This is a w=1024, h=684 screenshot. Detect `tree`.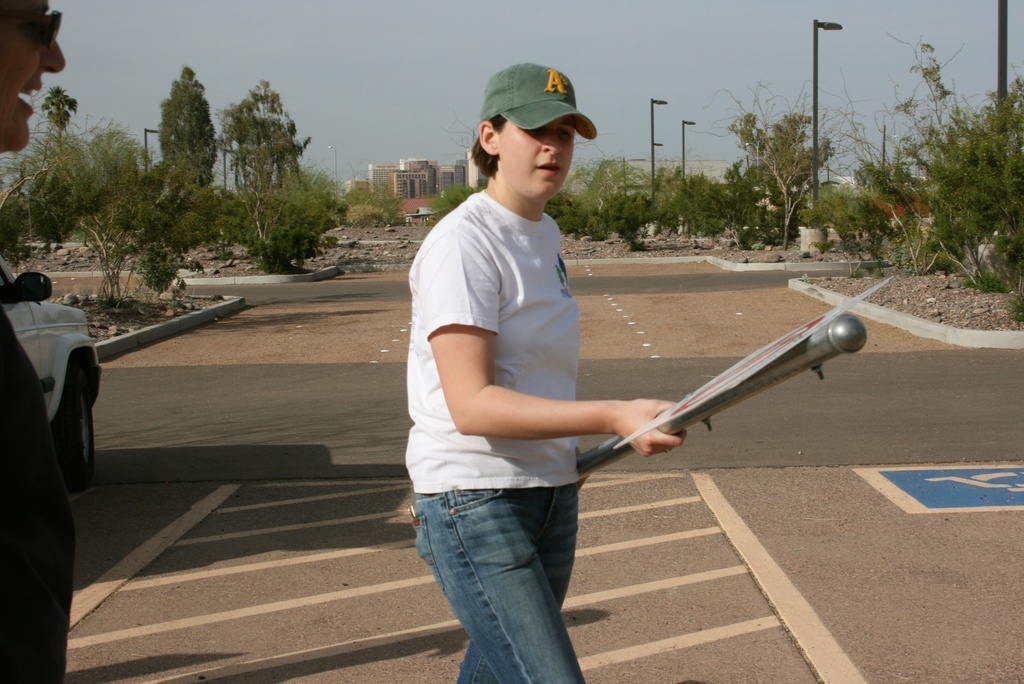
(x1=0, y1=118, x2=166, y2=268).
